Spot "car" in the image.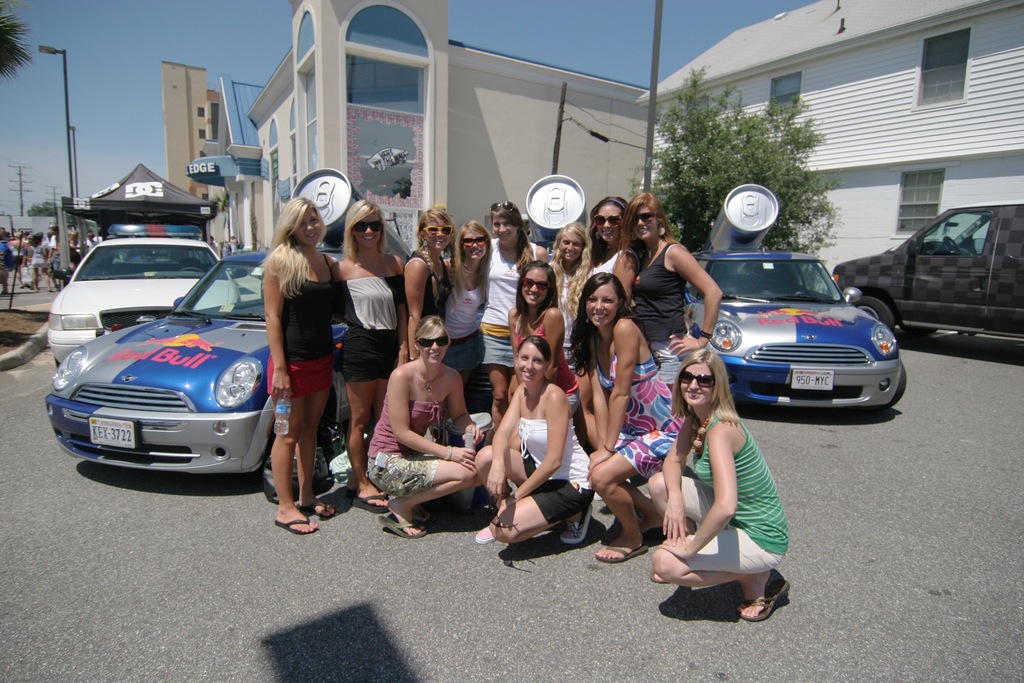
"car" found at (47,224,247,369).
